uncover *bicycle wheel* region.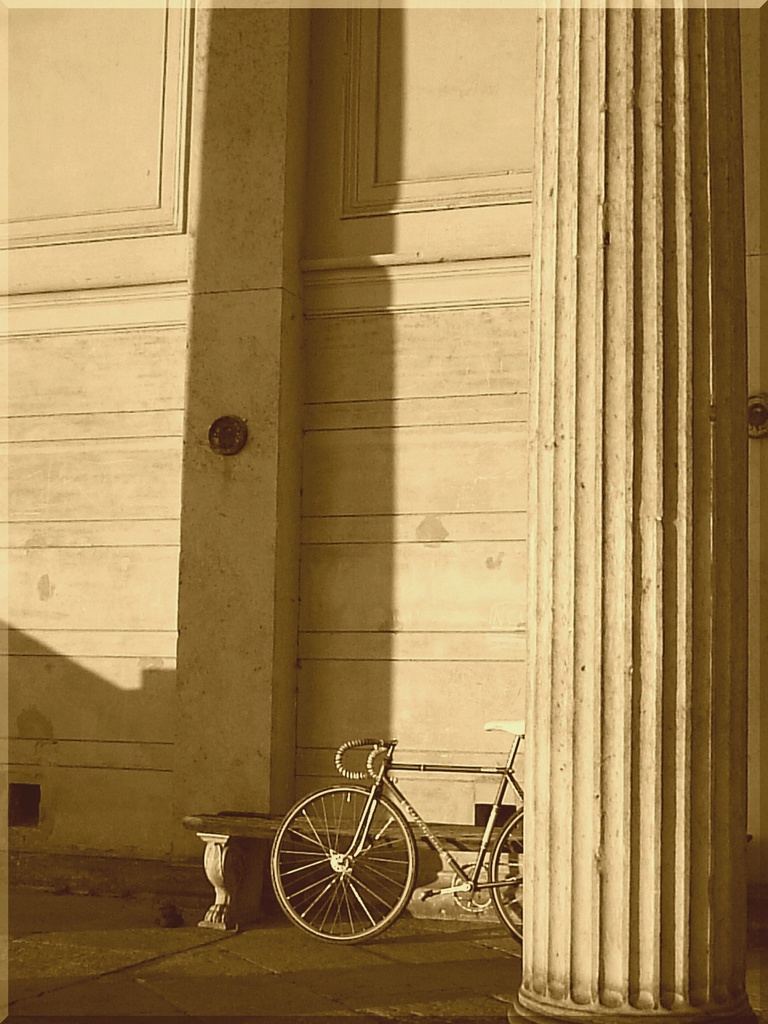
Uncovered: 270:792:413:941.
